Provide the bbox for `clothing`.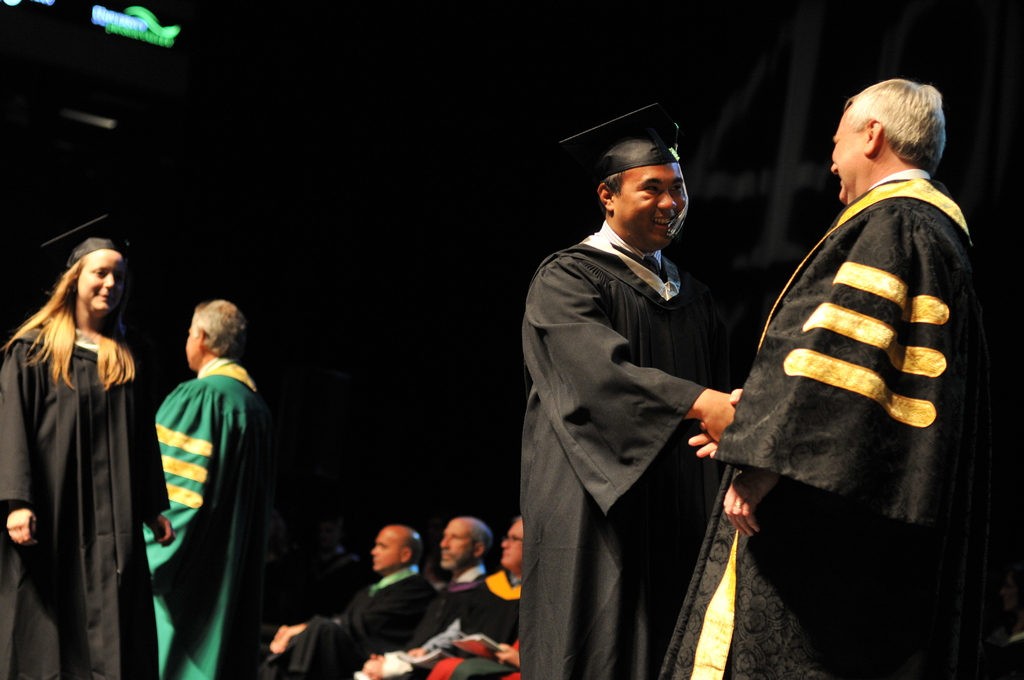
locate(513, 220, 717, 679).
